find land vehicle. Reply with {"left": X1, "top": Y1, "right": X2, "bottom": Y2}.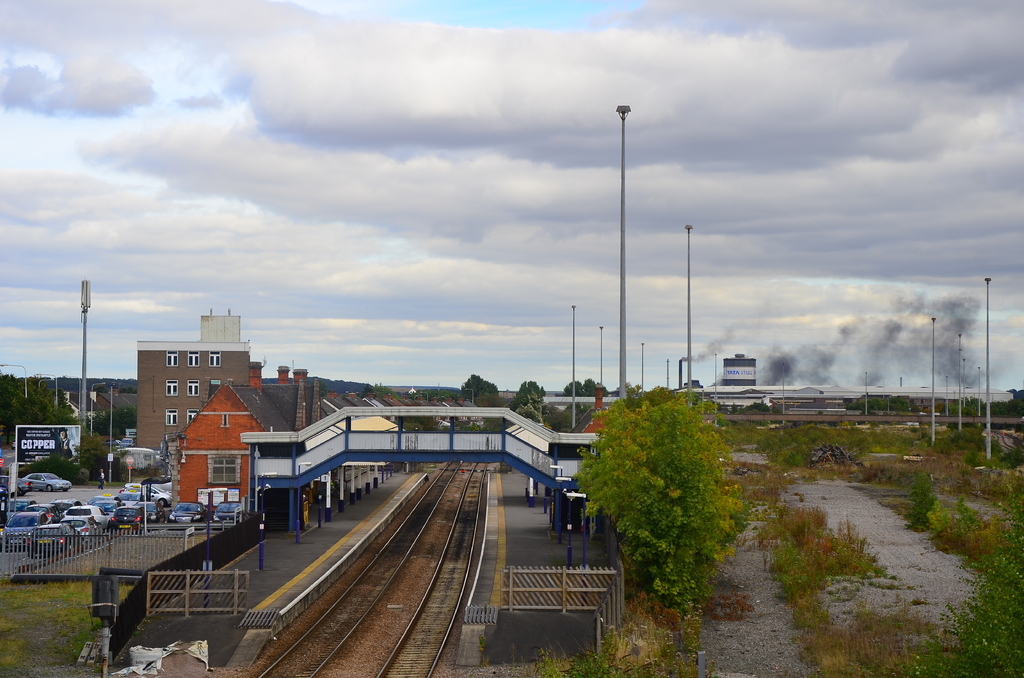
{"left": 172, "top": 502, "right": 208, "bottom": 525}.
